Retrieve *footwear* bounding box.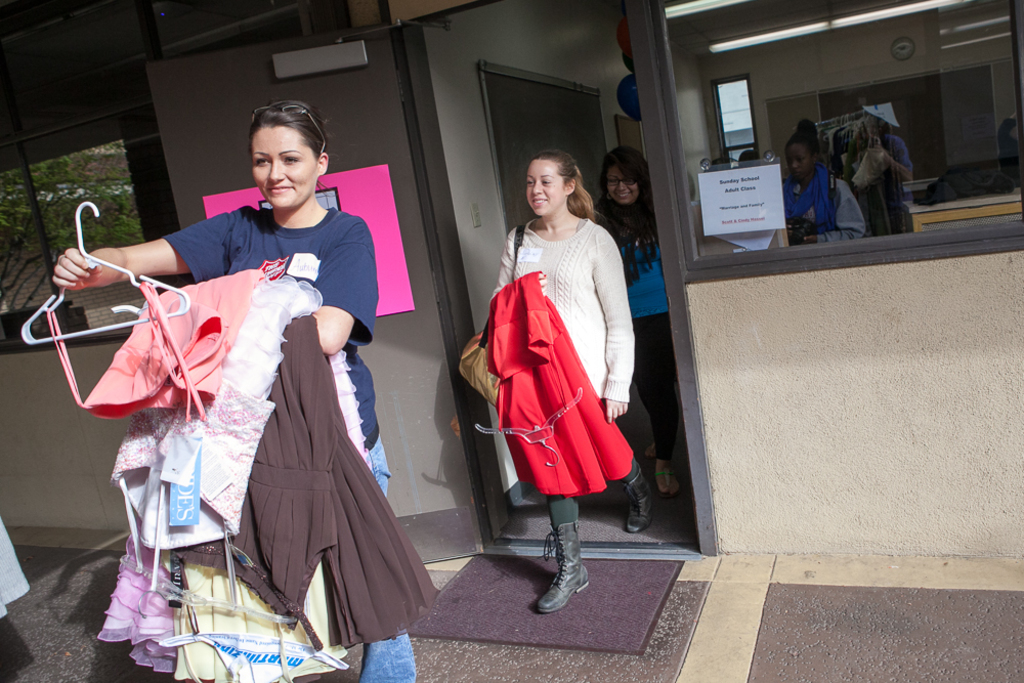
Bounding box: 629/460/658/531.
